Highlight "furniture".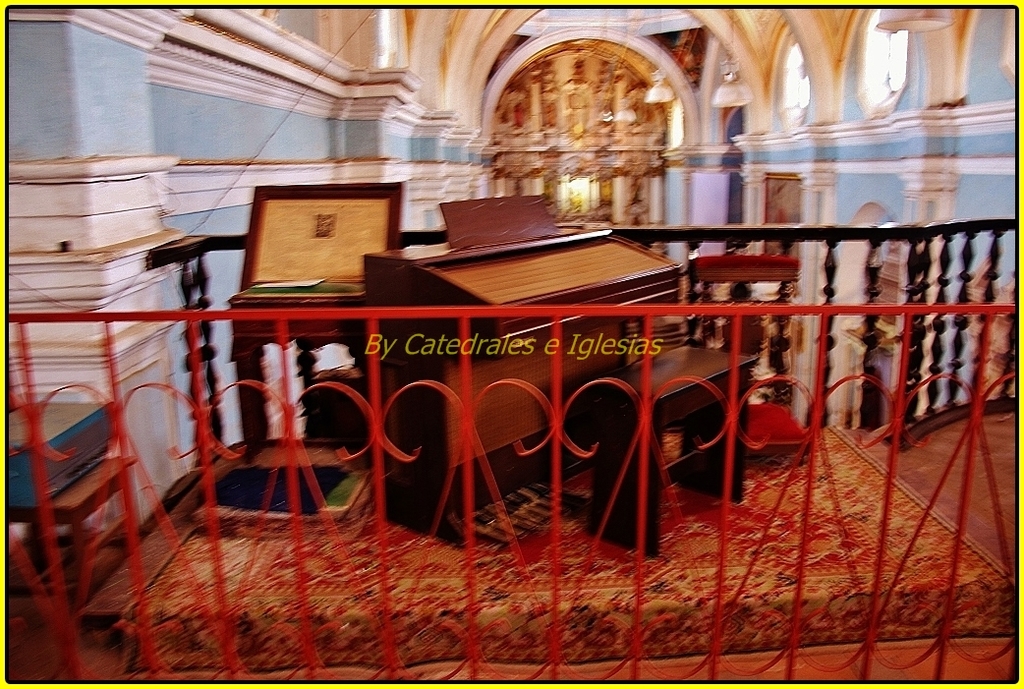
Highlighted region: pyautogui.locateOnScreen(232, 302, 373, 455).
